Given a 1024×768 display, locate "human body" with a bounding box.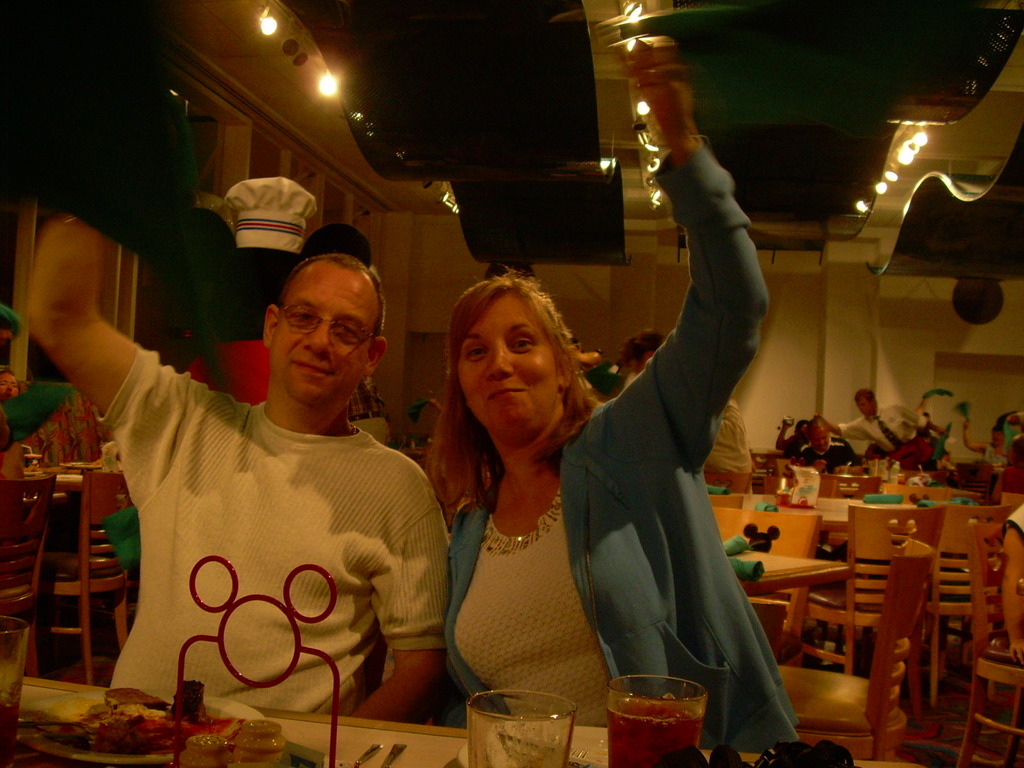
Located: (x1=431, y1=35, x2=767, y2=756).
